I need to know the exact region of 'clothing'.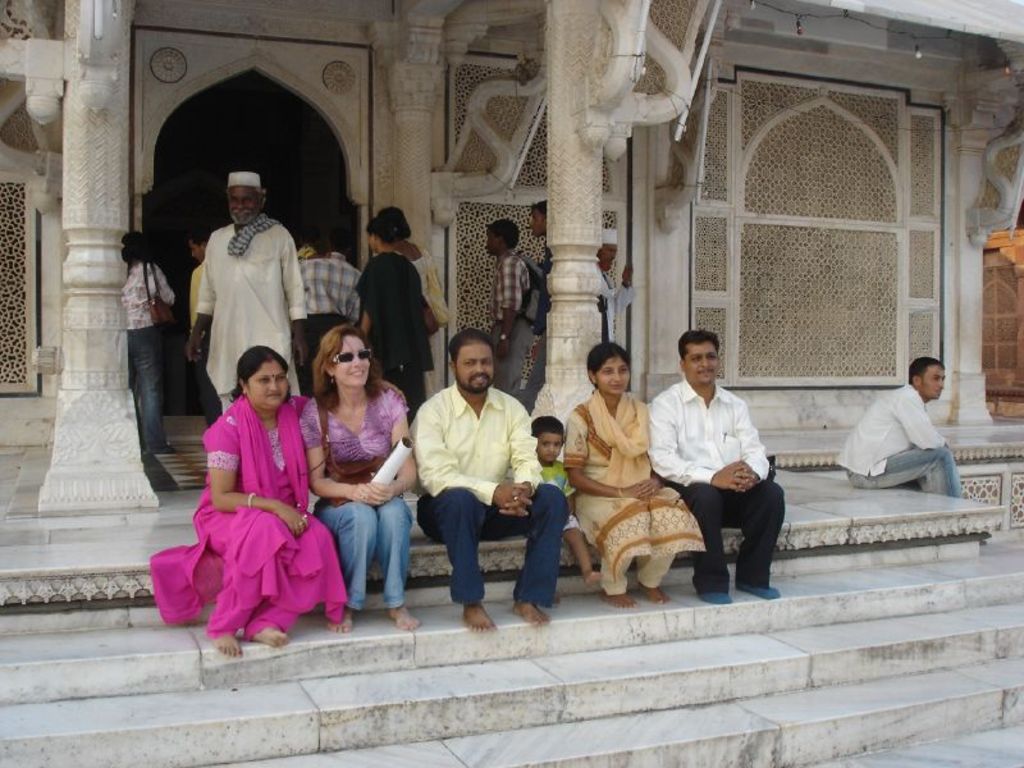
Region: {"left": 306, "top": 370, "right": 412, "bottom": 472}.
